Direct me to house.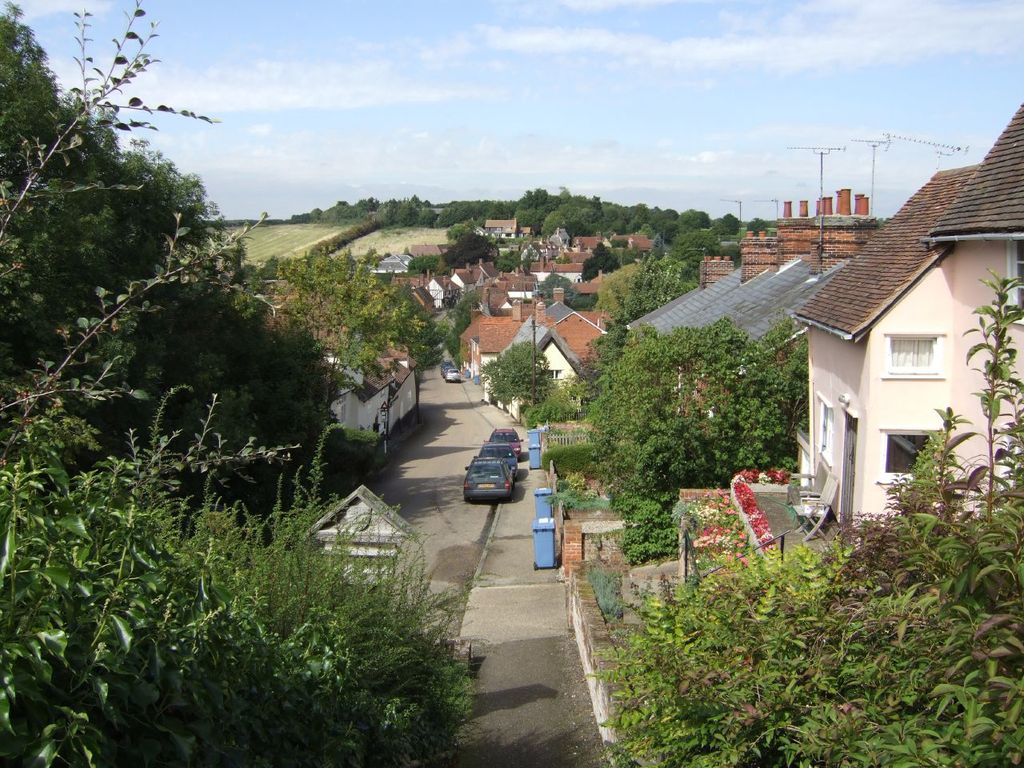
Direction: locate(735, 222, 778, 284).
